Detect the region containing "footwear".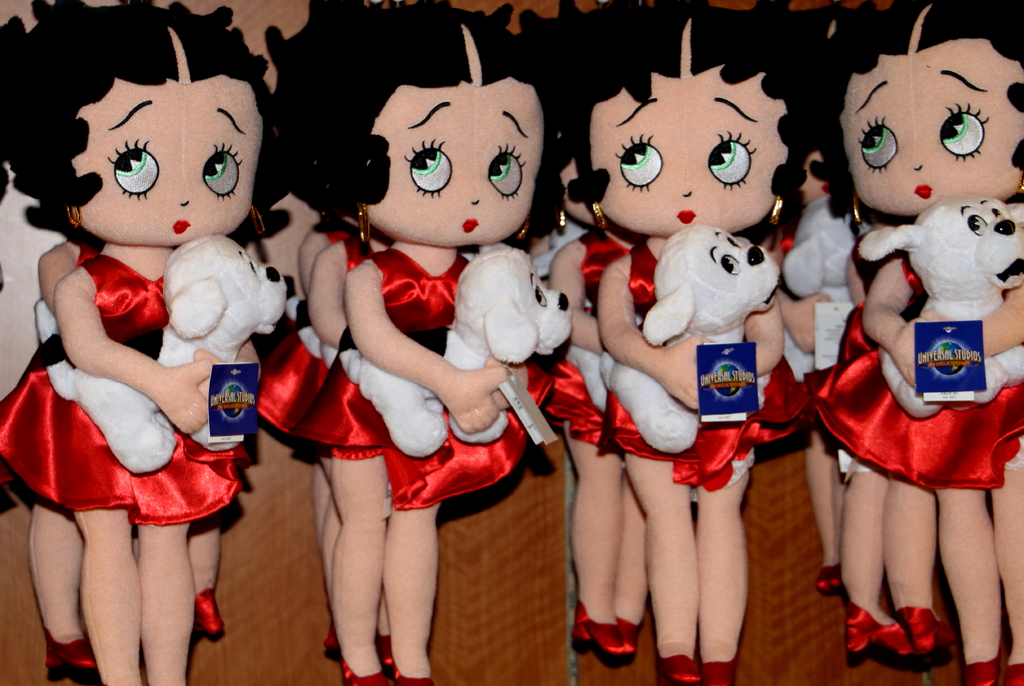
crop(44, 628, 99, 673).
